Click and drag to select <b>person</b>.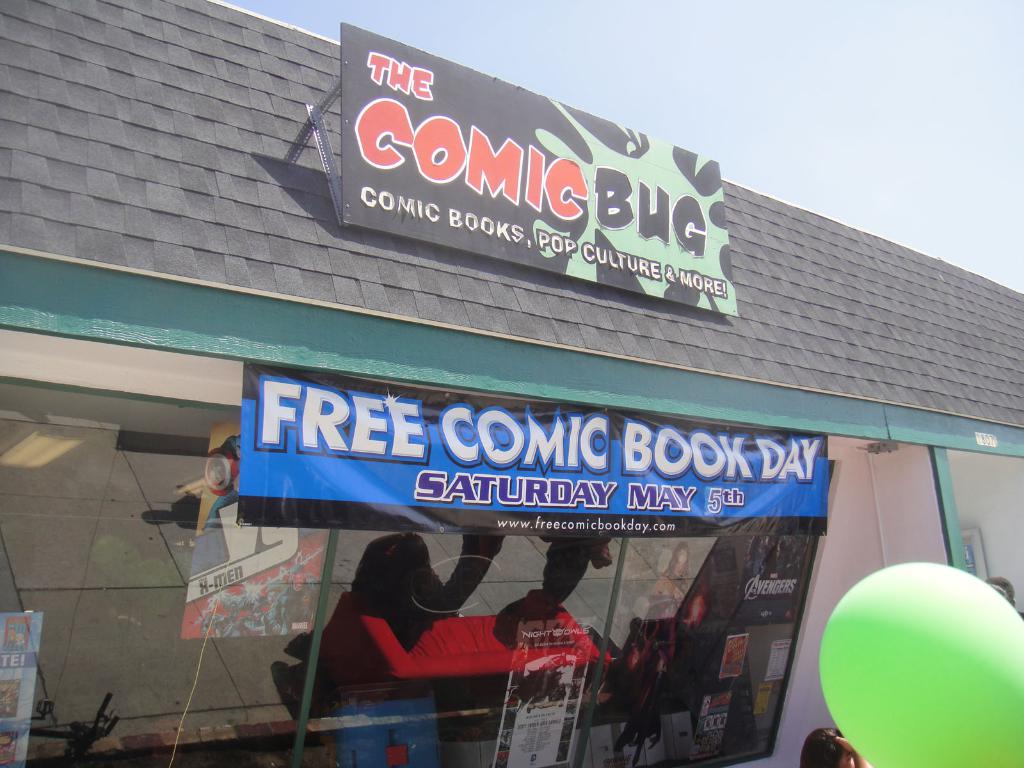
Selection: 264, 583, 284, 604.
